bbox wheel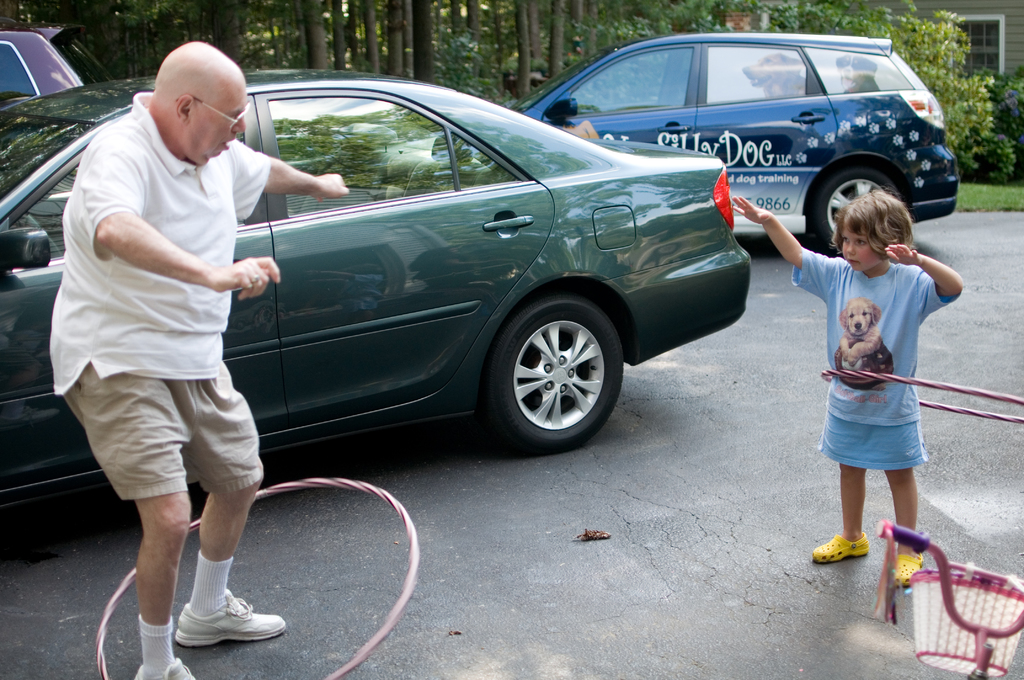
(x1=808, y1=165, x2=911, y2=245)
